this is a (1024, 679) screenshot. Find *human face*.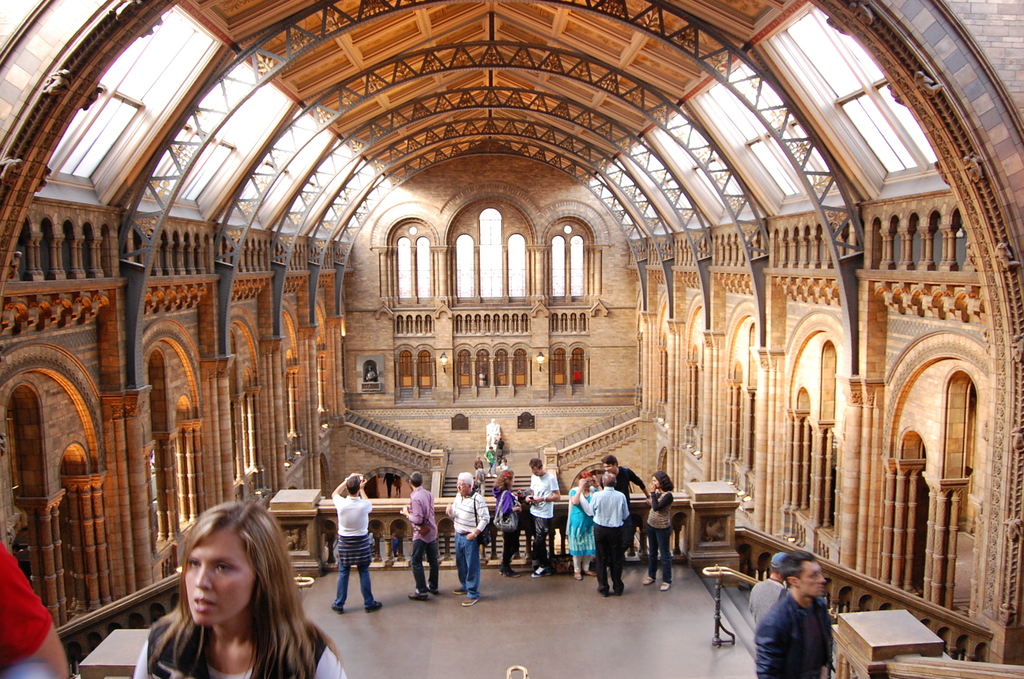
Bounding box: (left=456, top=480, right=467, bottom=496).
